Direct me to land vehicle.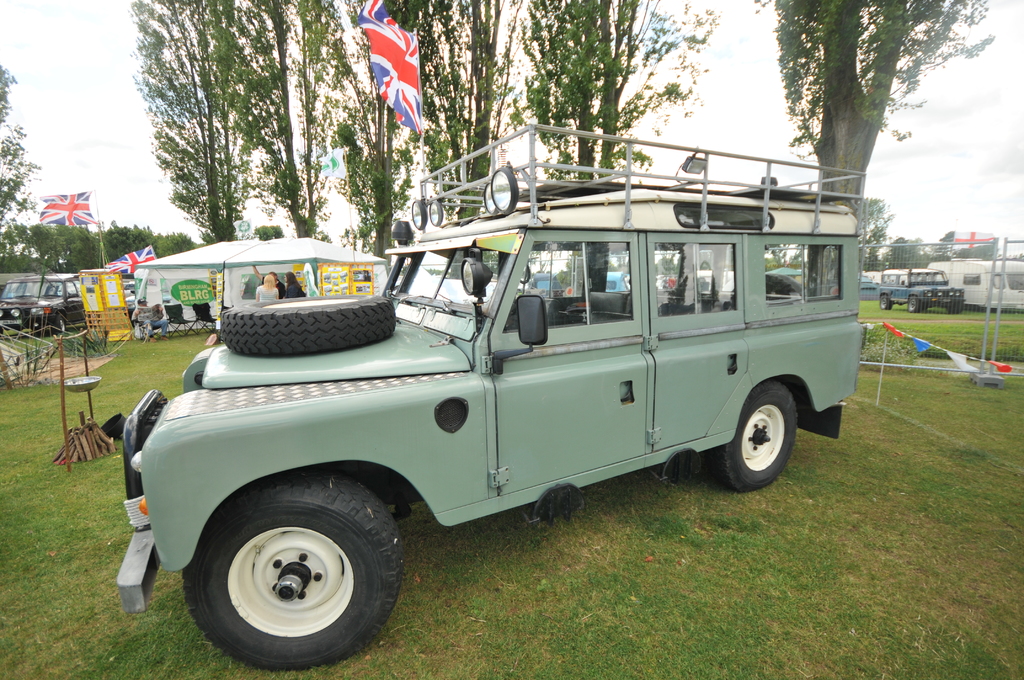
Direction: bbox(529, 269, 564, 291).
